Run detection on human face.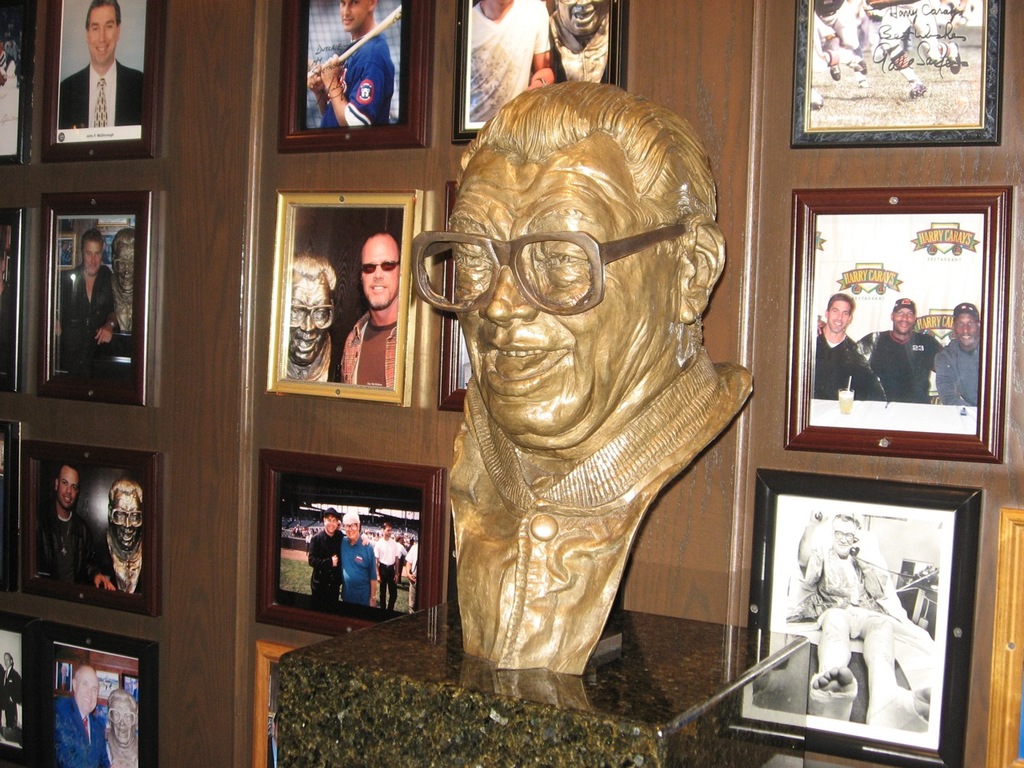
Result: x1=79, y1=230, x2=105, y2=280.
